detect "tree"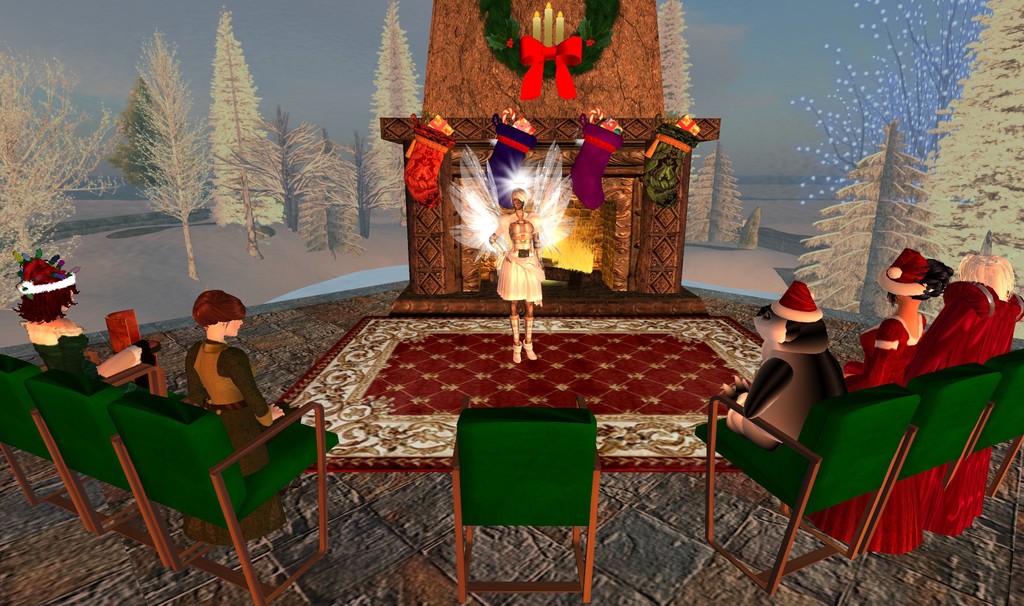
<region>104, 73, 160, 192</region>
